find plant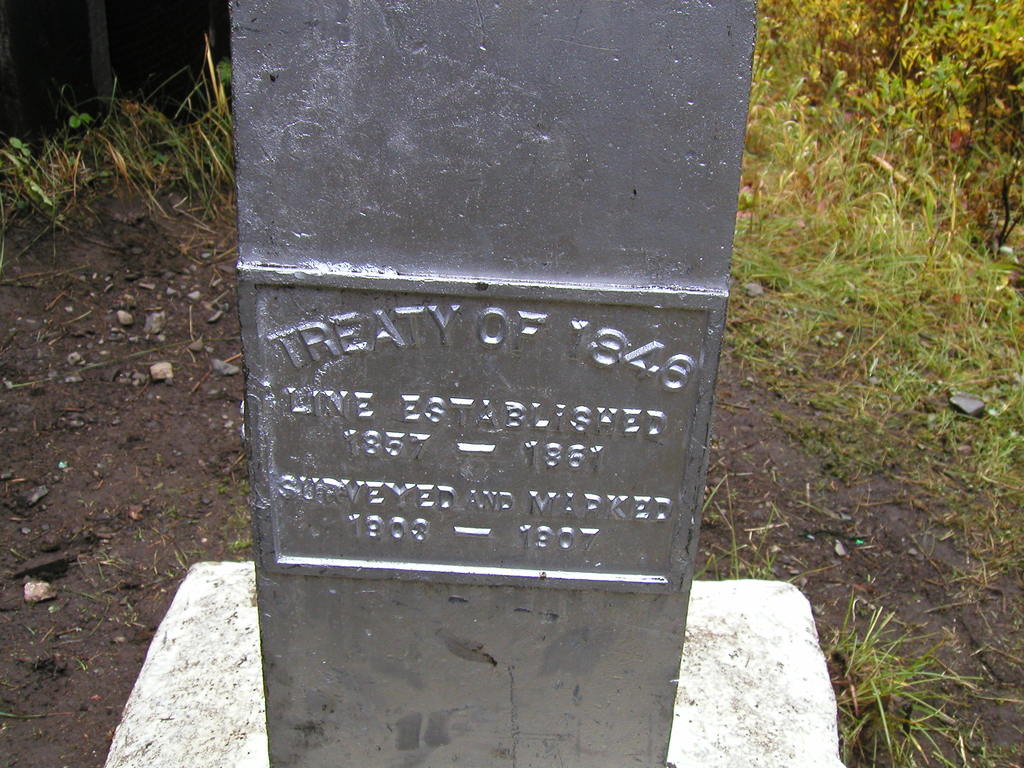
bbox(899, 675, 1023, 767)
